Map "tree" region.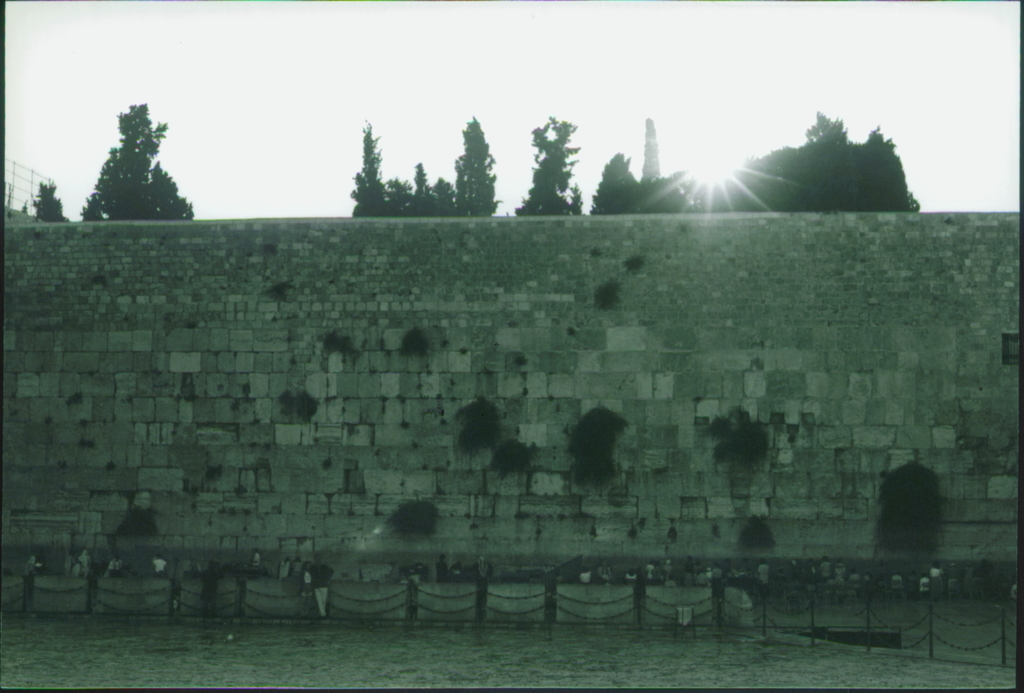
Mapped to <box>593,156,637,214</box>.
